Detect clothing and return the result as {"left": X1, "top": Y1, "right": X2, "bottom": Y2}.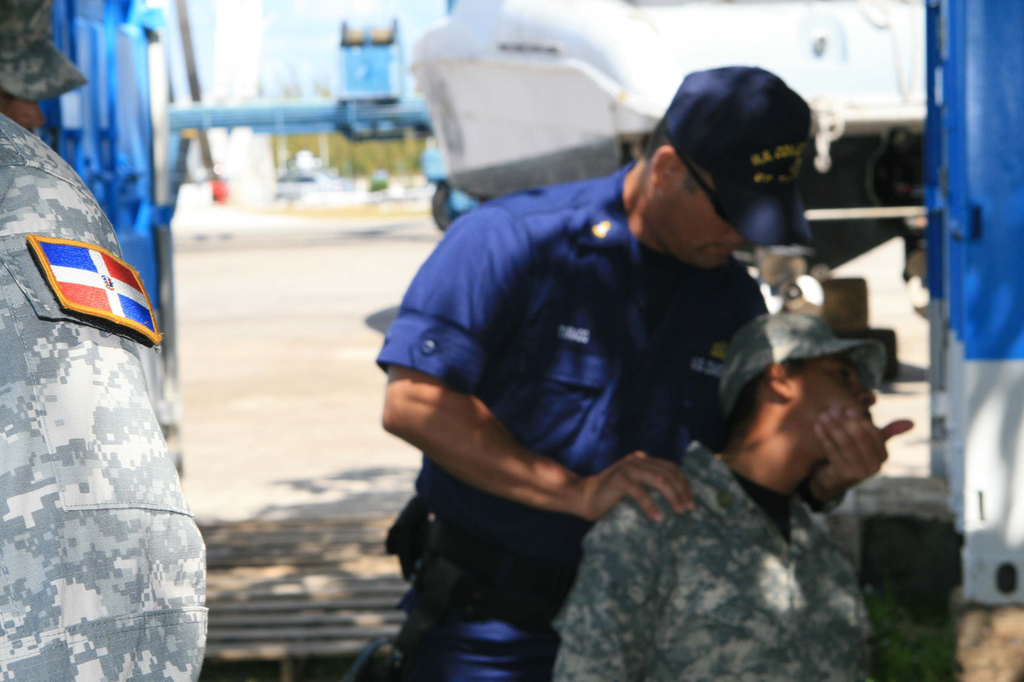
{"left": 371, "top": 147, "right": 809, "bottom": 621}.
